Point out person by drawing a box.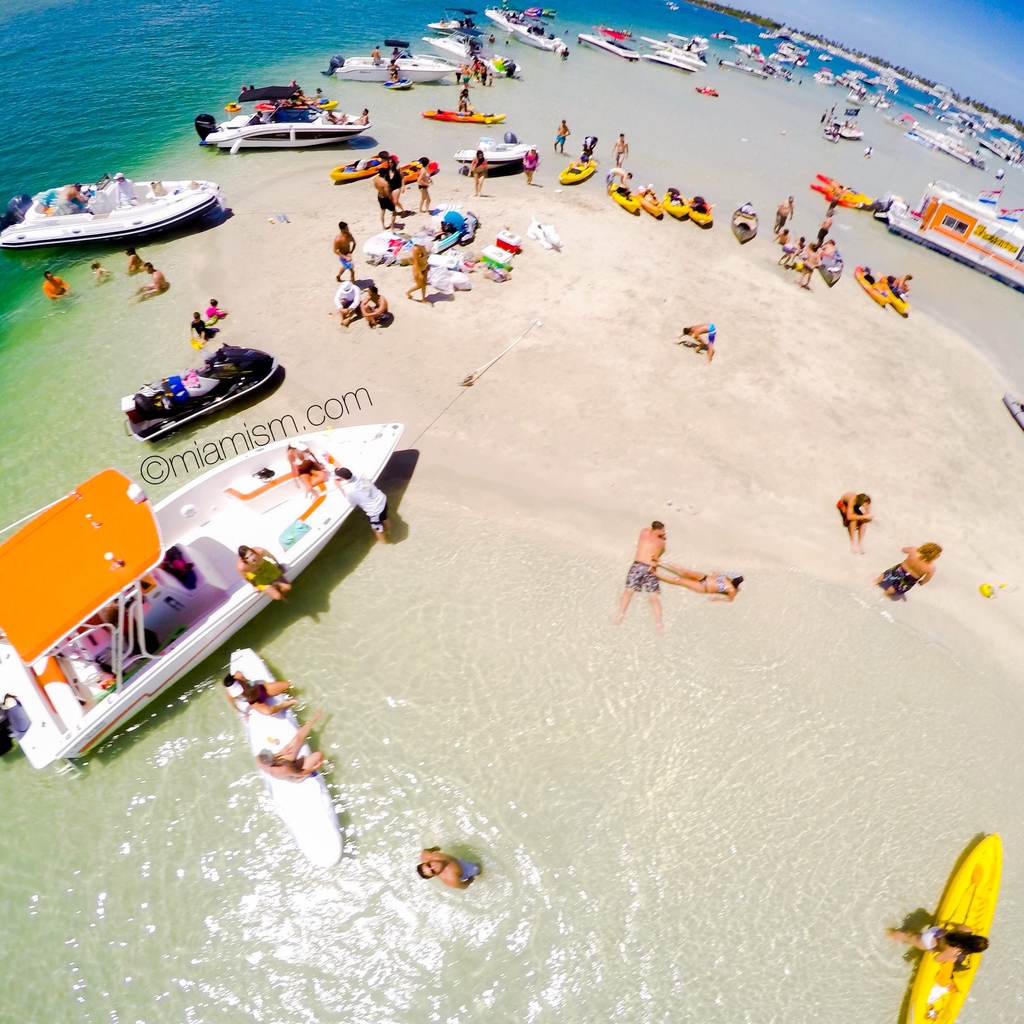
locate(604, 518, 655, 650).
